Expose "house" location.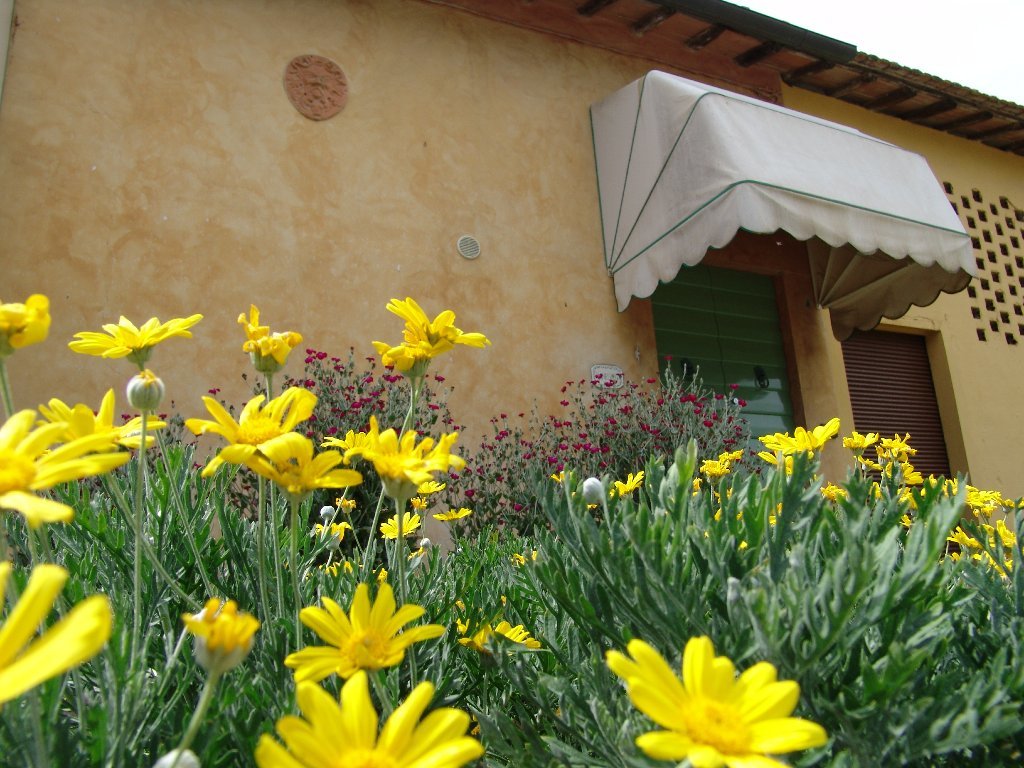
Exposed at Rect(81, 15, 977, 730).
